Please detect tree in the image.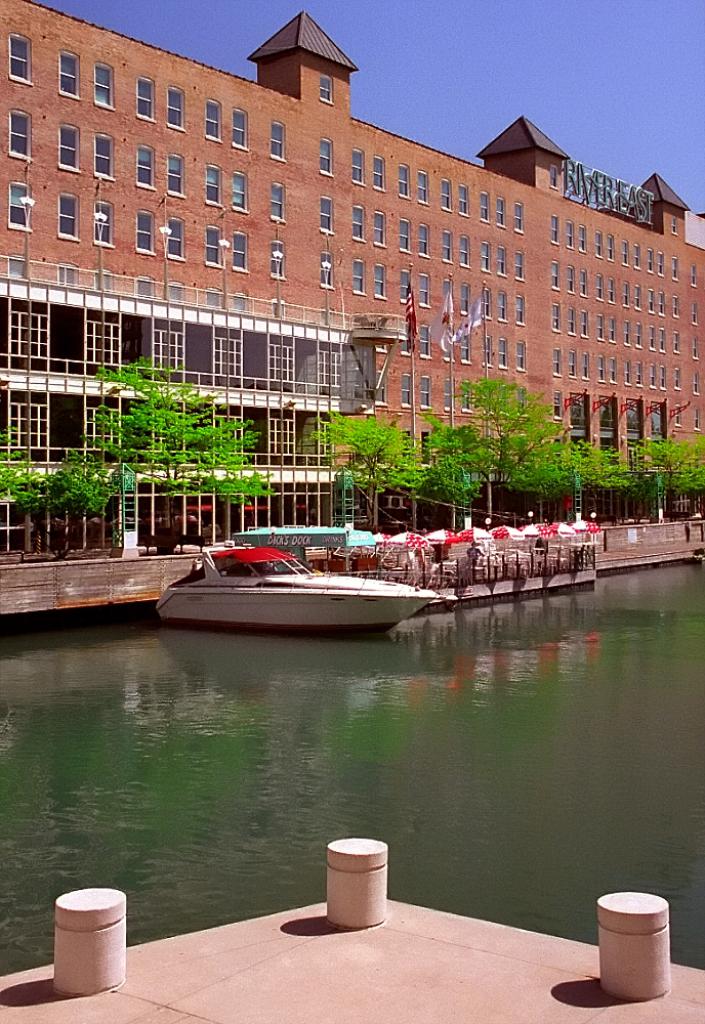
BBox(44, 350, 268, 521).
